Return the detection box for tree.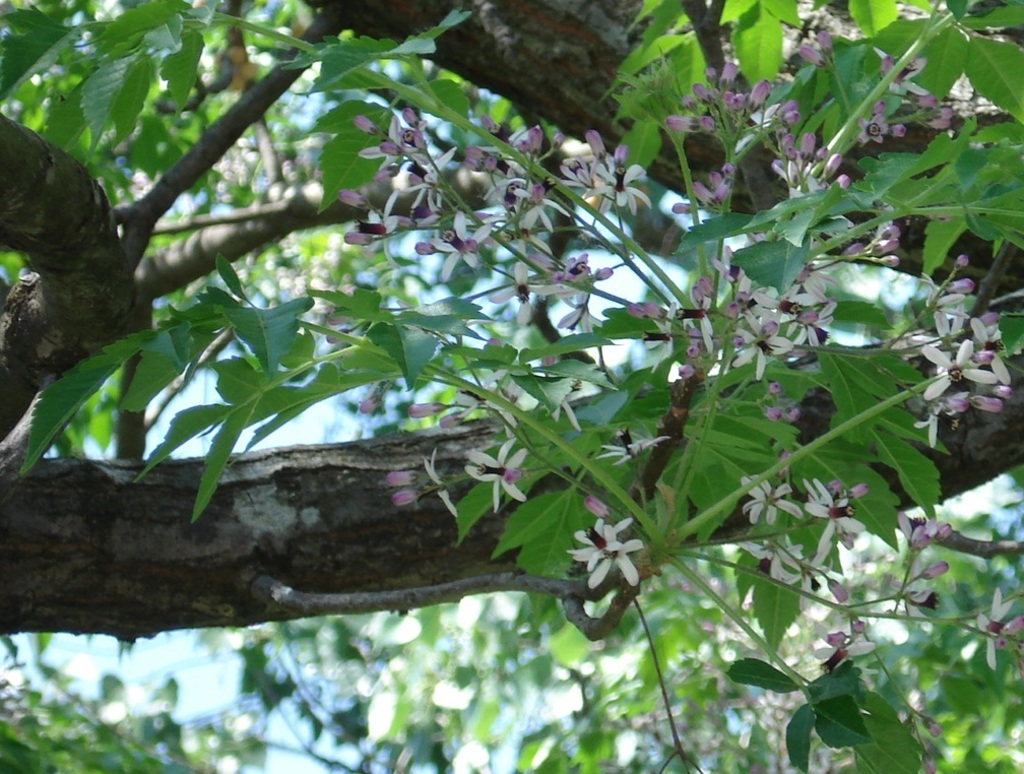
x1=0, y1=0, x2=1023, y2=773.
